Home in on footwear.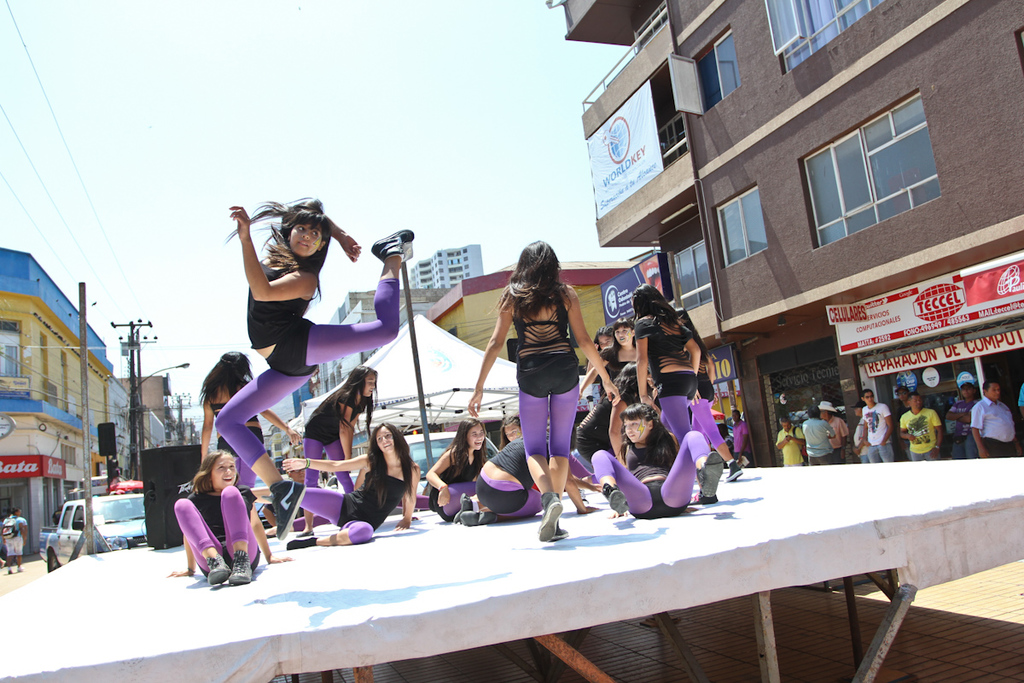
Homed in at bbox=(457, 511, 496, 526).
